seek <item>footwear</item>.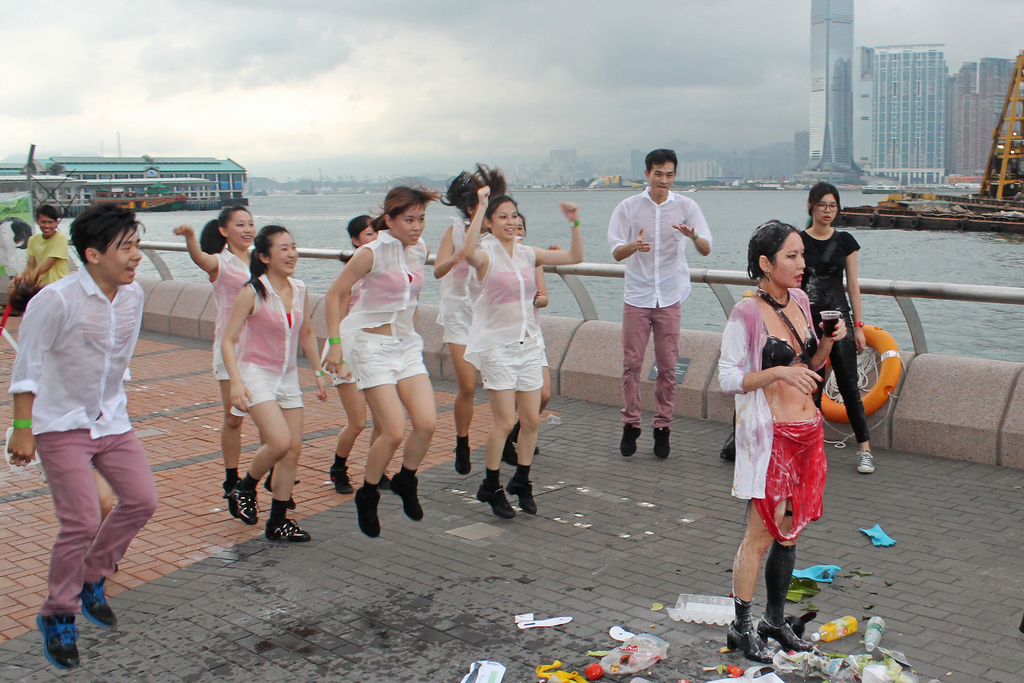
[x1=858, y1=446, x2=881, y2=471].
